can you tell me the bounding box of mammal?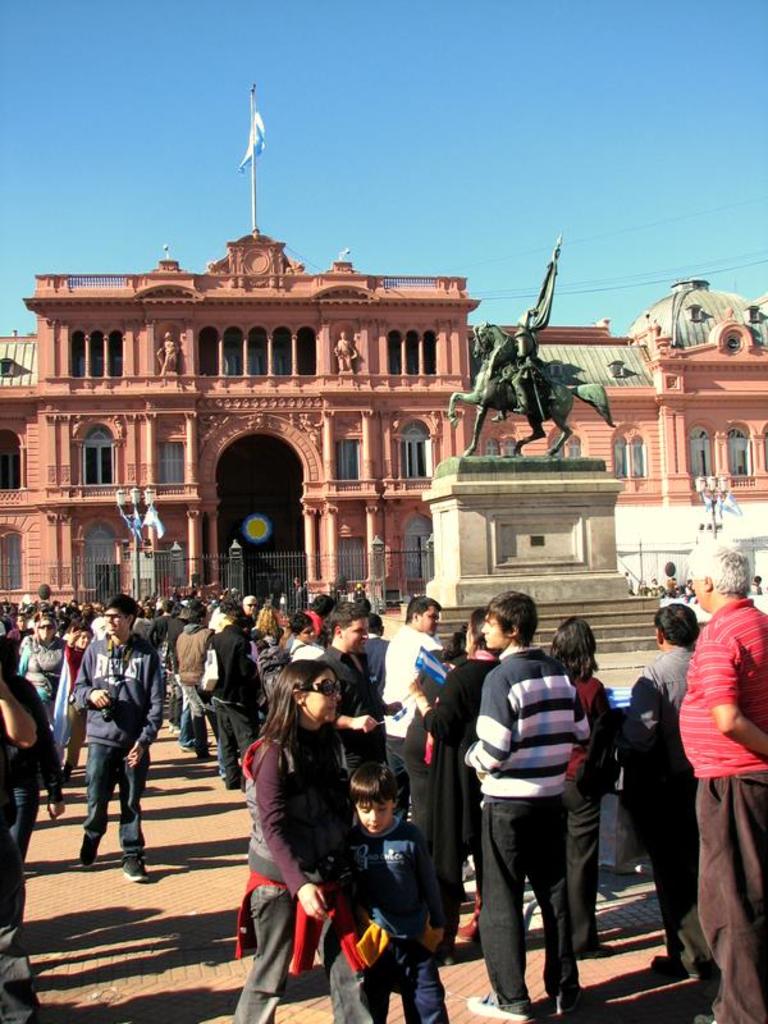
<region>73, 593, 169, 884</region>.
